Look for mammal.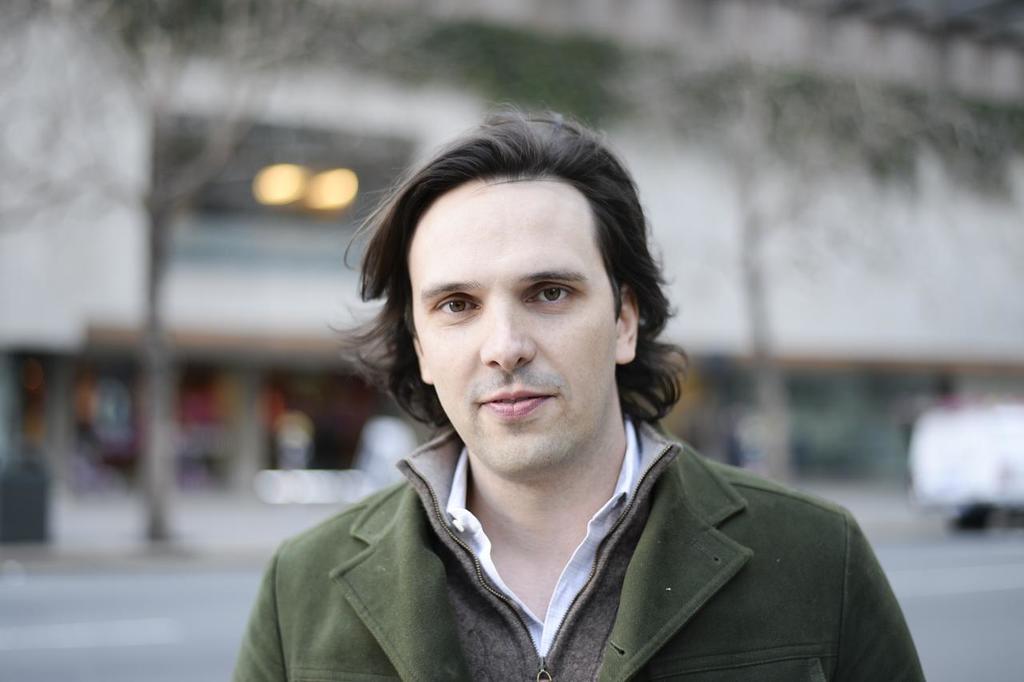
Found: pyautogui.locateOnScreen(207, 121, 958, 681).
